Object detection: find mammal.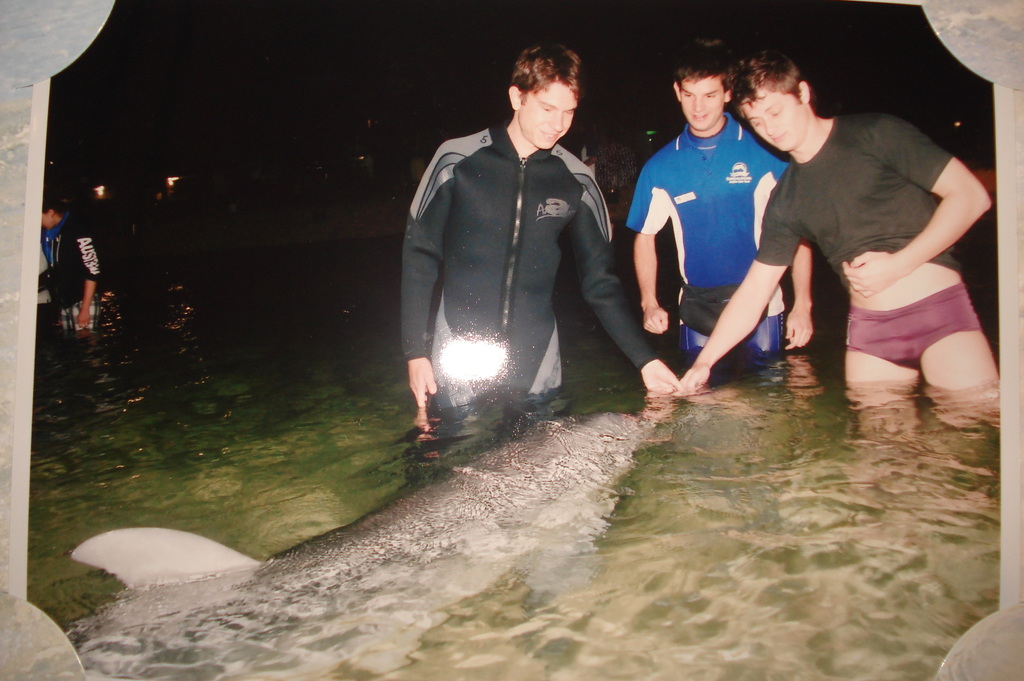
l=676, t=38, r=998, b=398.
